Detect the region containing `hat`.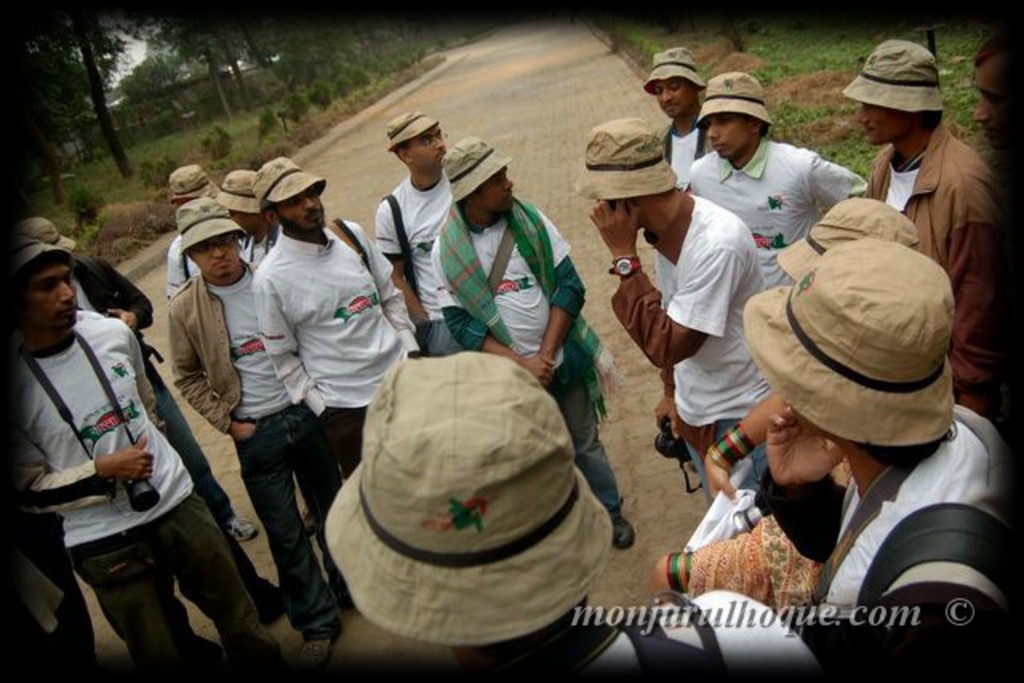
(840, 38, 946, 112).
